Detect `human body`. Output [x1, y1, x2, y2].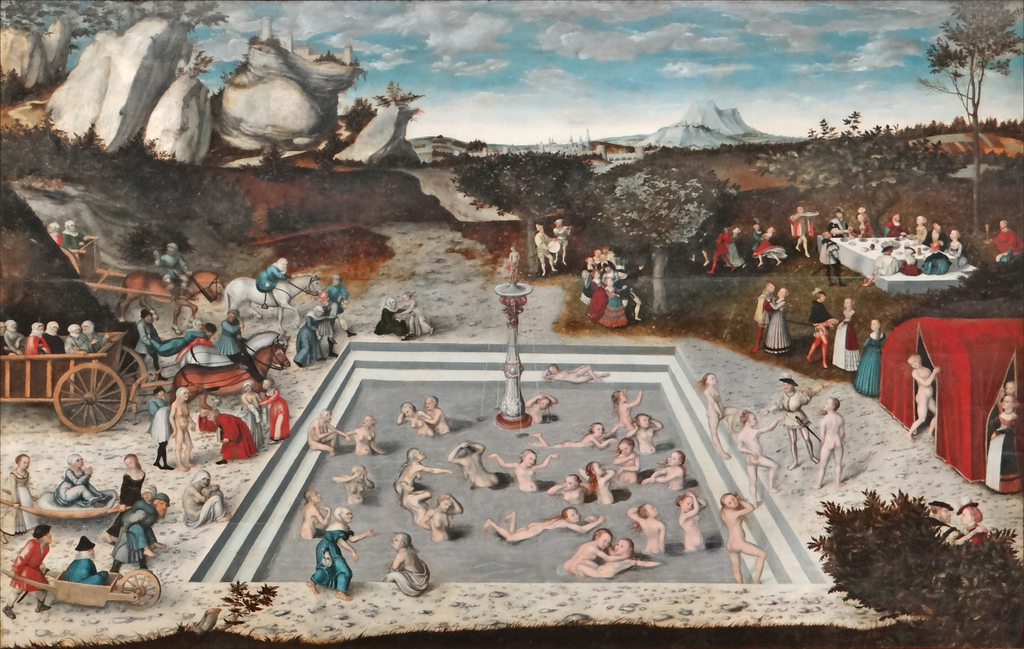
[0, 539, 50, 622].
